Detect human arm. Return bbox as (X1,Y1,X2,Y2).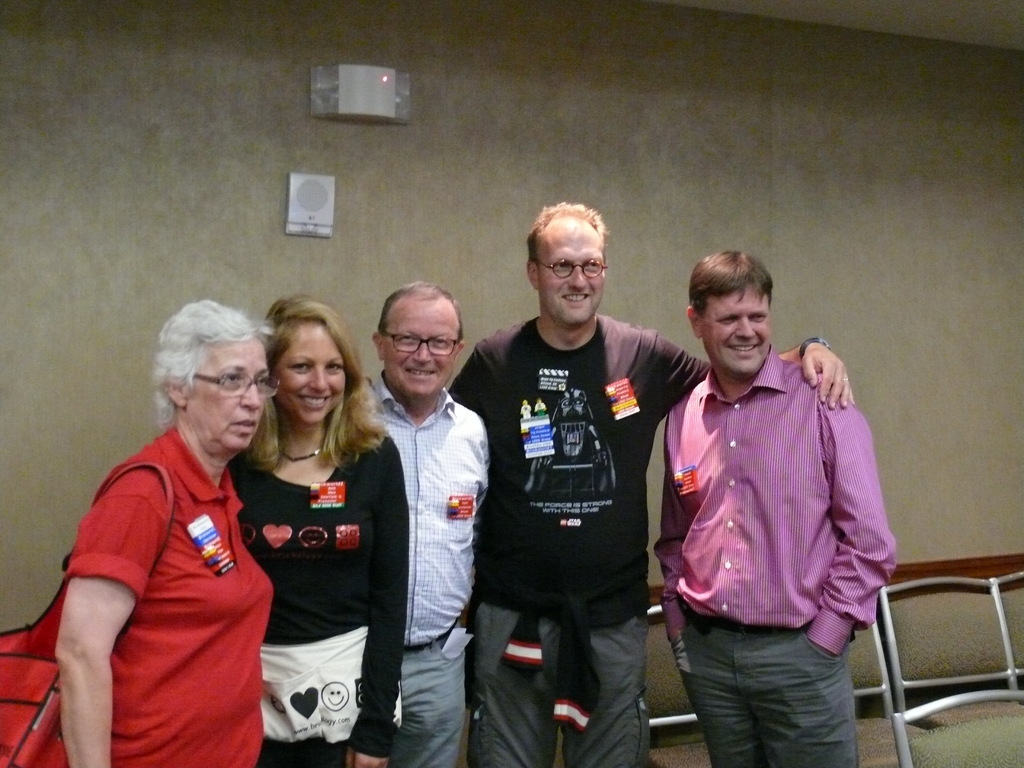
(660,342,853,409).
